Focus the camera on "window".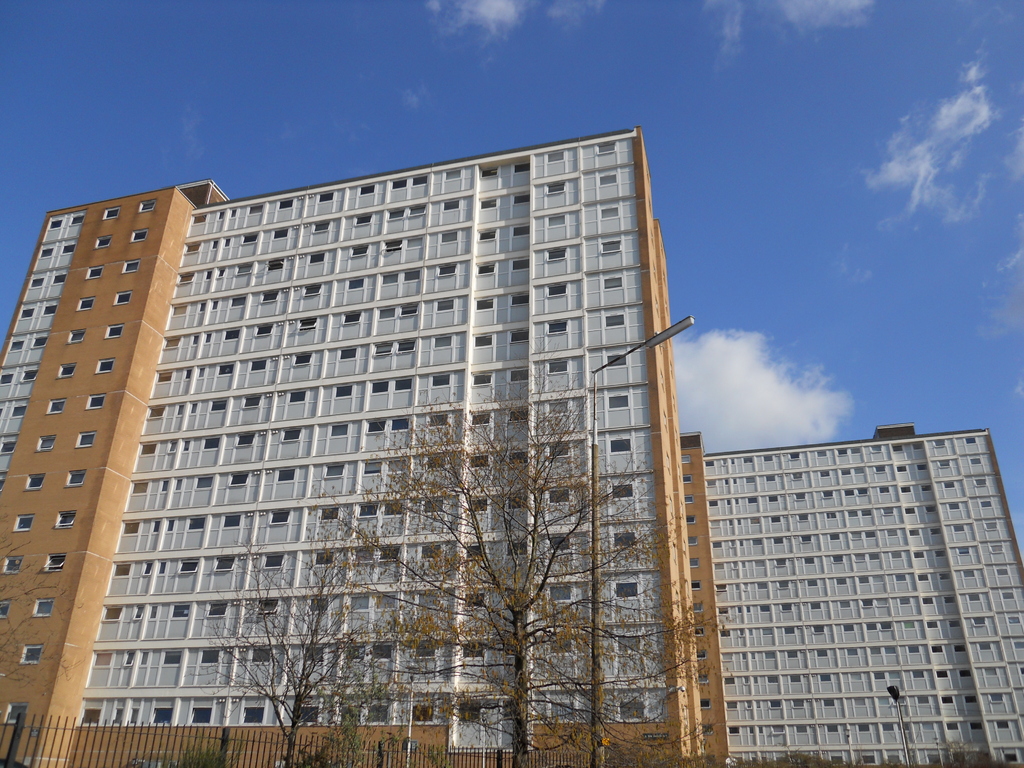
Focus region: bbox=(5, 556, 28, 572).
